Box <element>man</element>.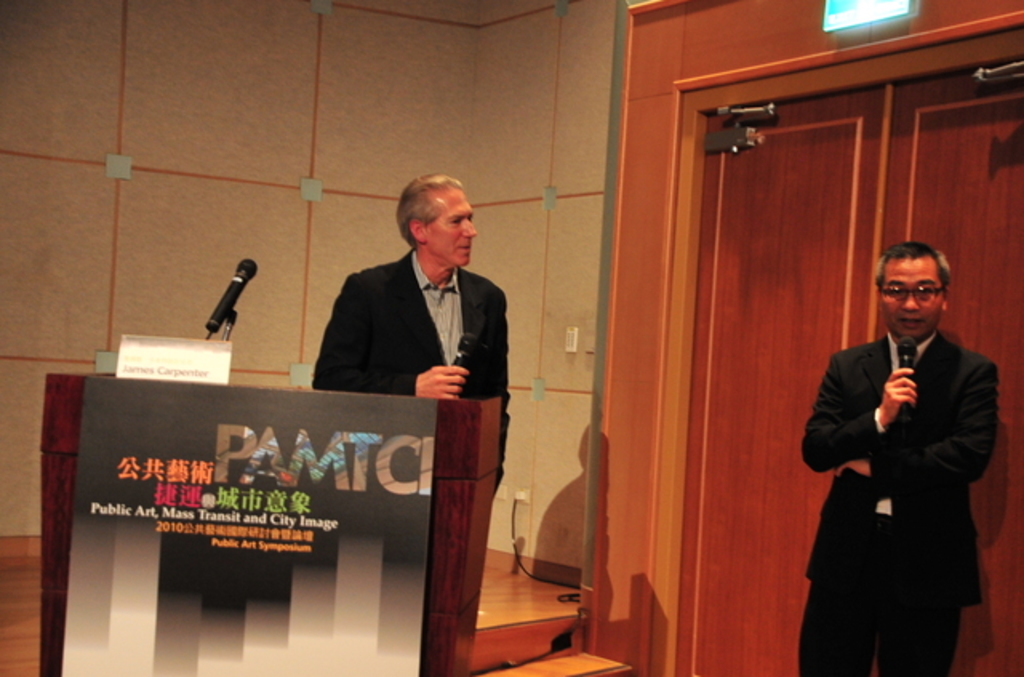
Rect(317, 171, 512, 491).
